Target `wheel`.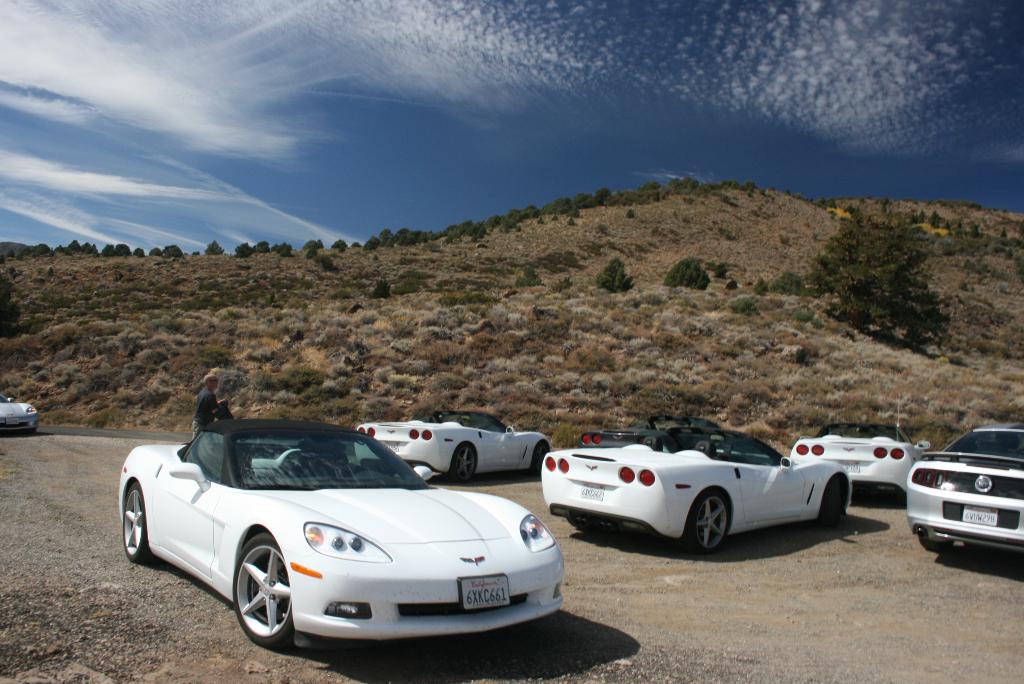
Target region: <bbox>918, 535, 963, 555</bbox>.
